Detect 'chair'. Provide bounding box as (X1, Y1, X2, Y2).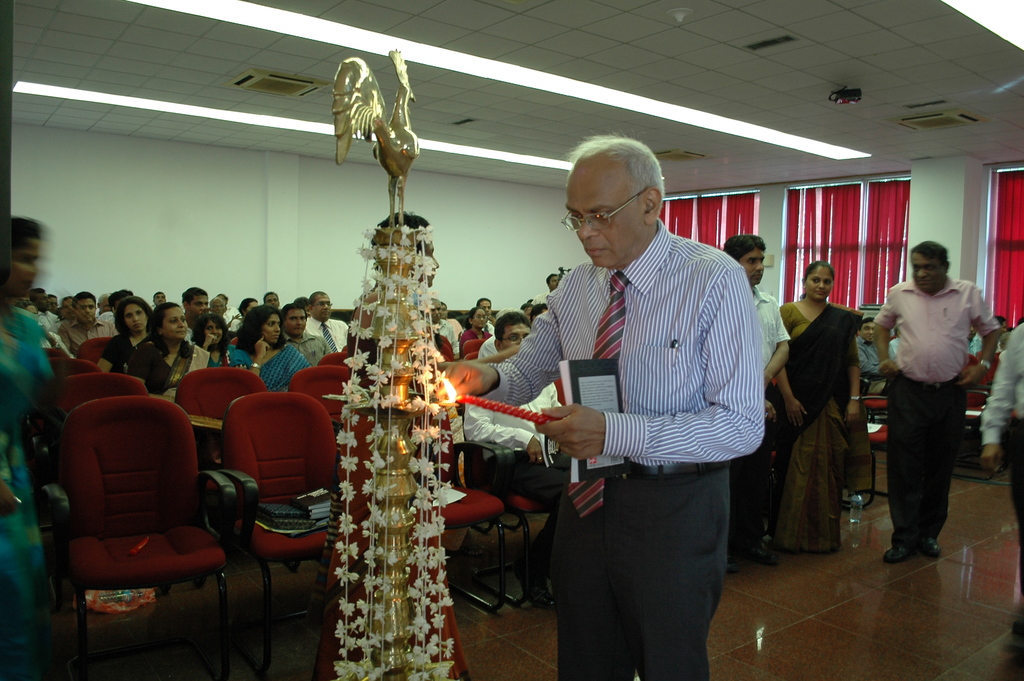
(341, 403, 509, 612).
